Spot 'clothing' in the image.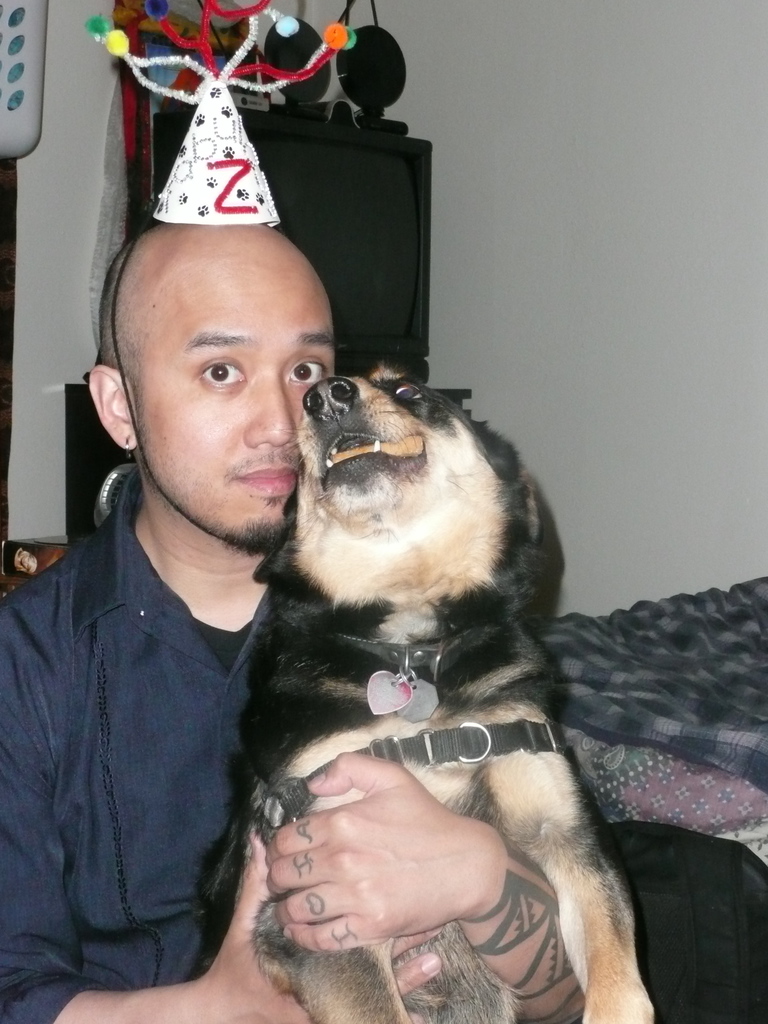
'clothing' found at detection(1, 429, 310, 1000).
